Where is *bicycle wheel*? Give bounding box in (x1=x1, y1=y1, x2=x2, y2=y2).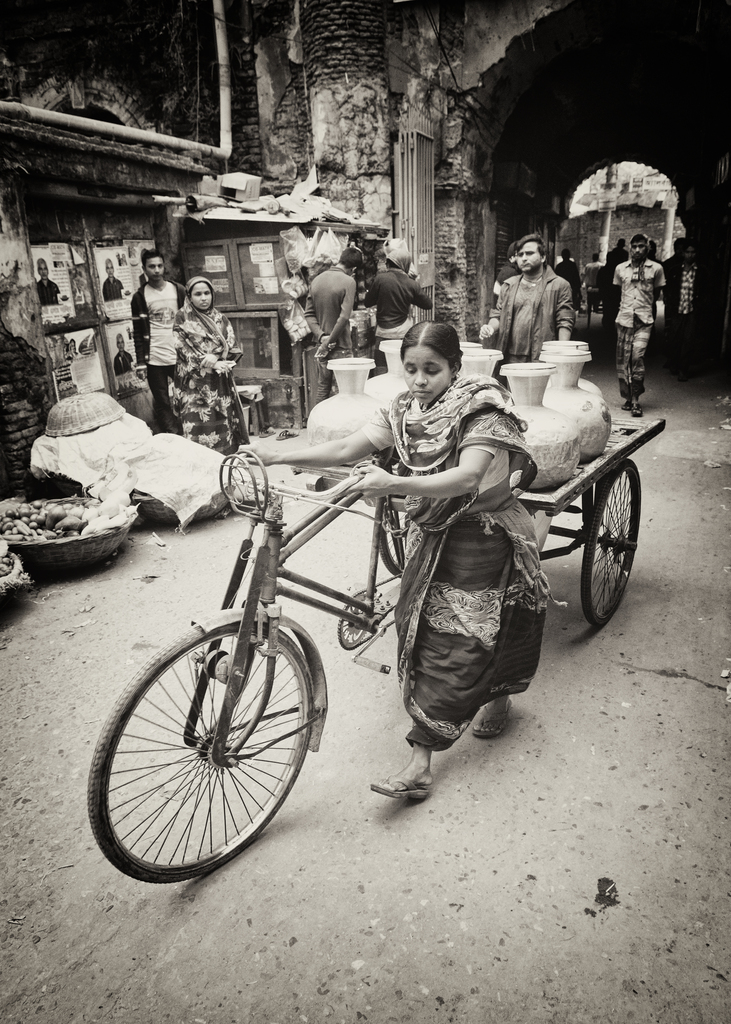
(x1=375, y1=508, x2=408, y2=571).
